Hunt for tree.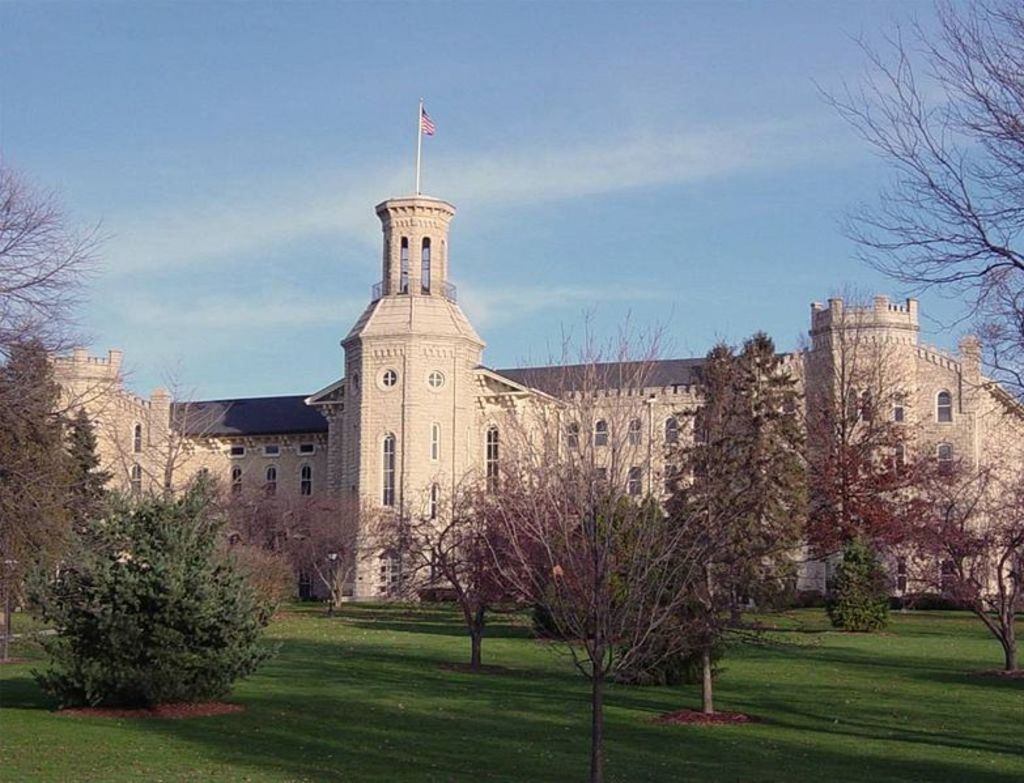
Hunted down at bbox=[811, 289, 935, 582].
